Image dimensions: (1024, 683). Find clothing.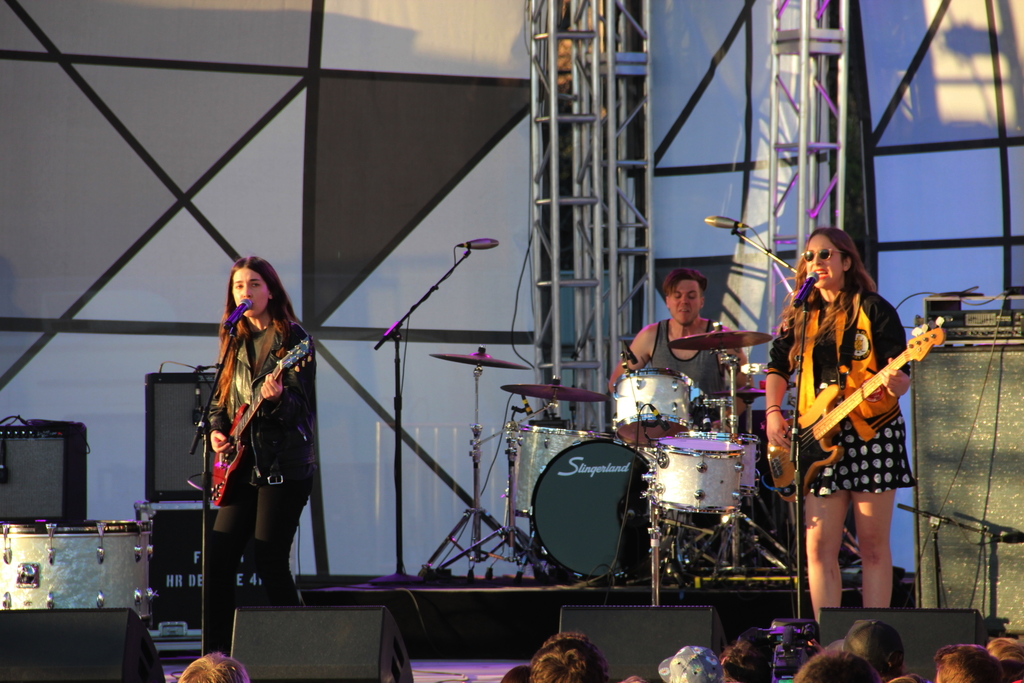
{"x1": 769, "y1": 286, "x2": 915, "y2": 493}.
